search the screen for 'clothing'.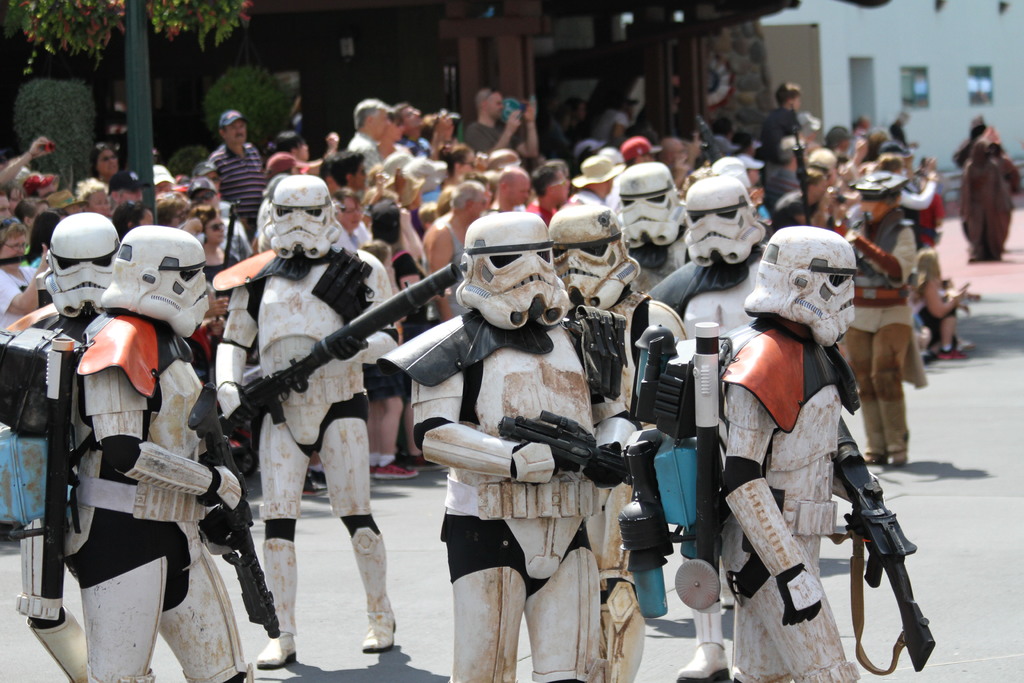
Found at BBox(956, 160, 1009, 263).
